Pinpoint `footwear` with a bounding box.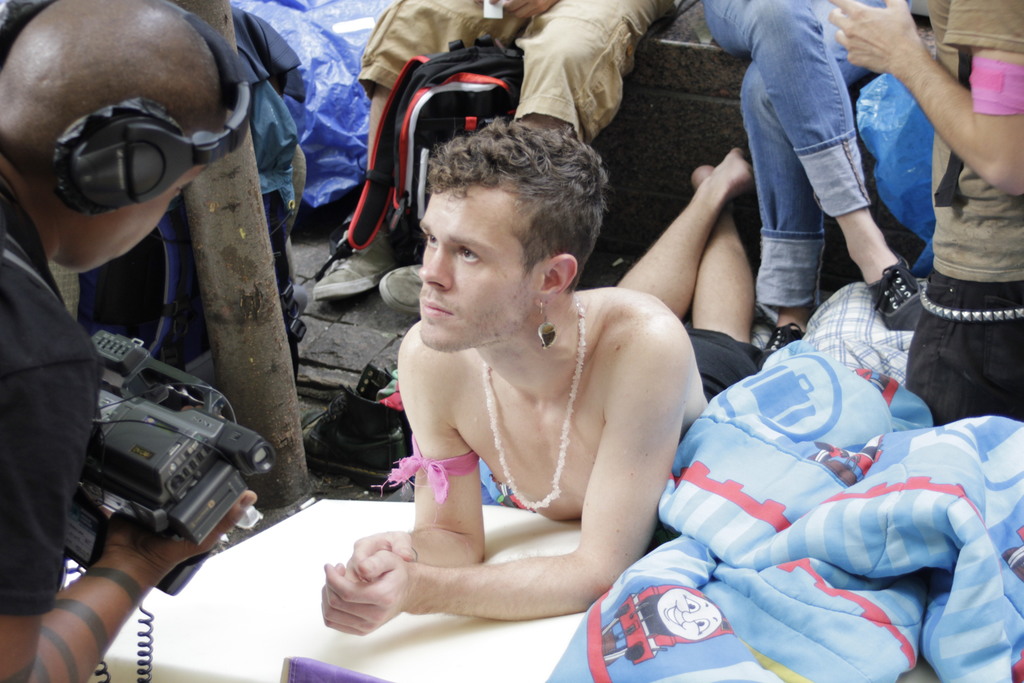
x1=300 y1=361 x2=412 y2=495.
